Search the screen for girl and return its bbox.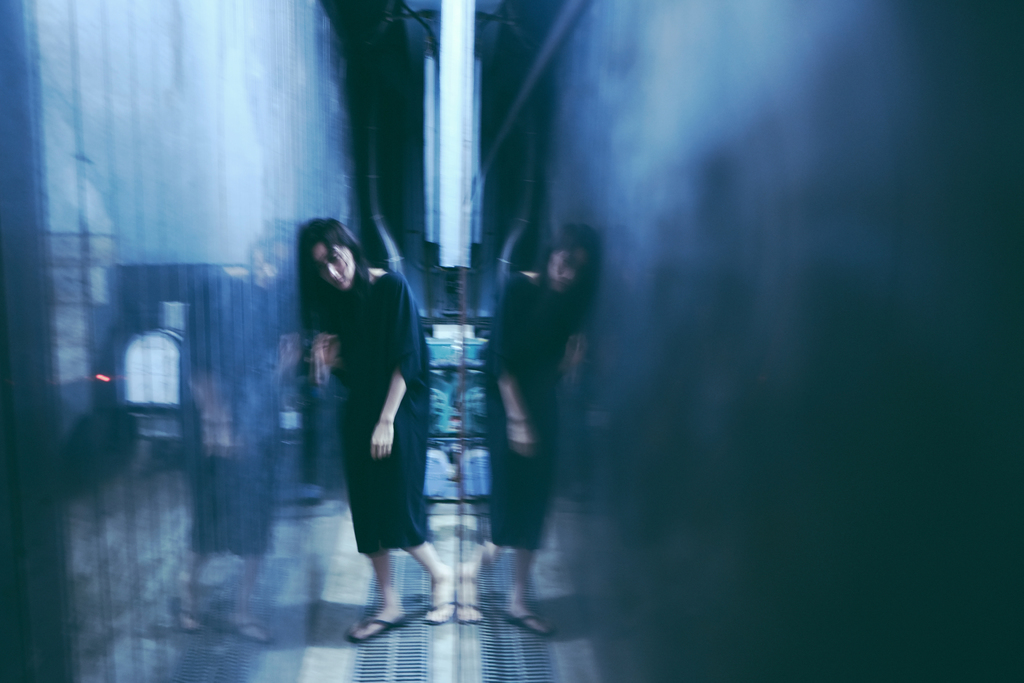
Found: x1=298, y1=211, x2=459, y2=637.
